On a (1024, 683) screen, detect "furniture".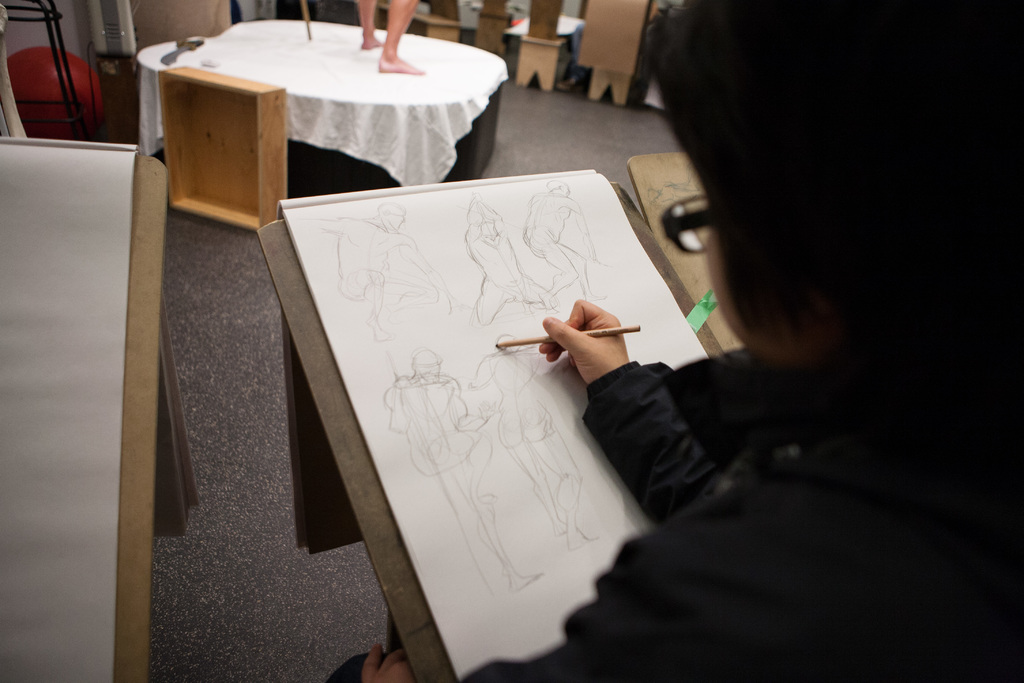
bbox=(135, 37, 207, 150).
